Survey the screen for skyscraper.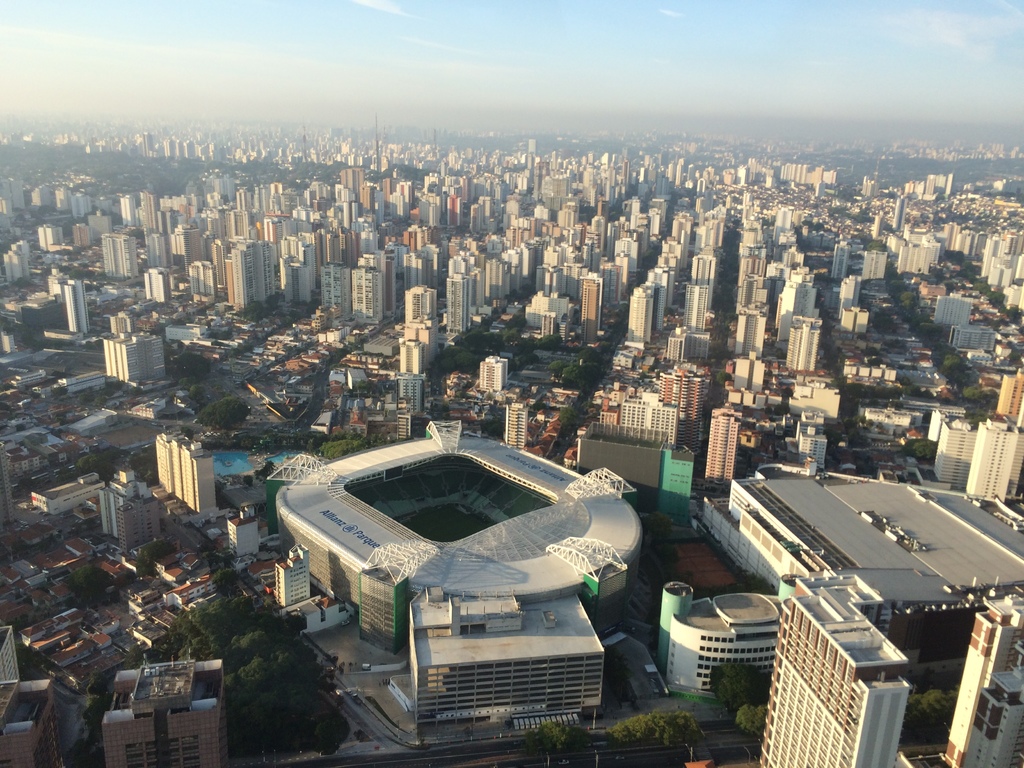
Survey found: select_region(934, 418, 974, 493).
